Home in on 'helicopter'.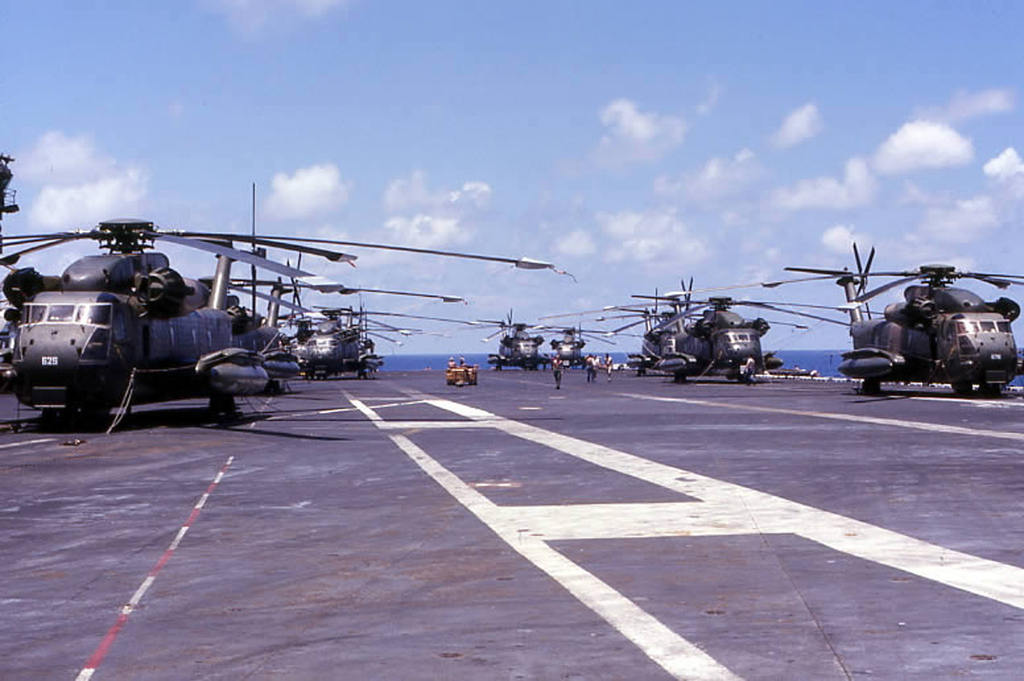
Homed in at l=526, t=313, r=643, b=368.
